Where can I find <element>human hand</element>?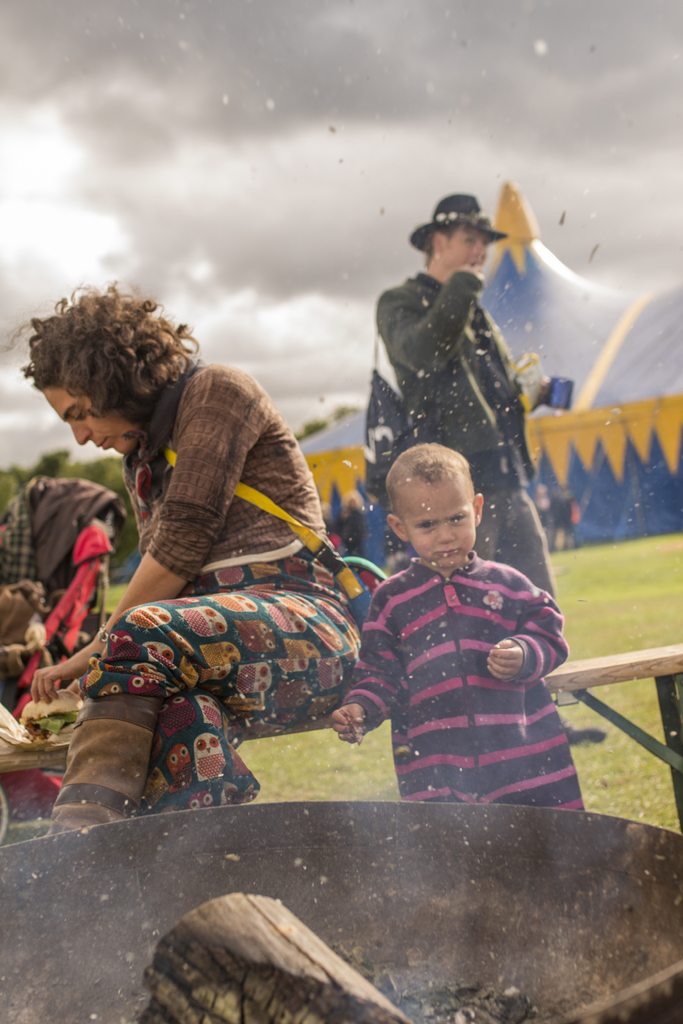
You can find it at 535,372,552,407.
